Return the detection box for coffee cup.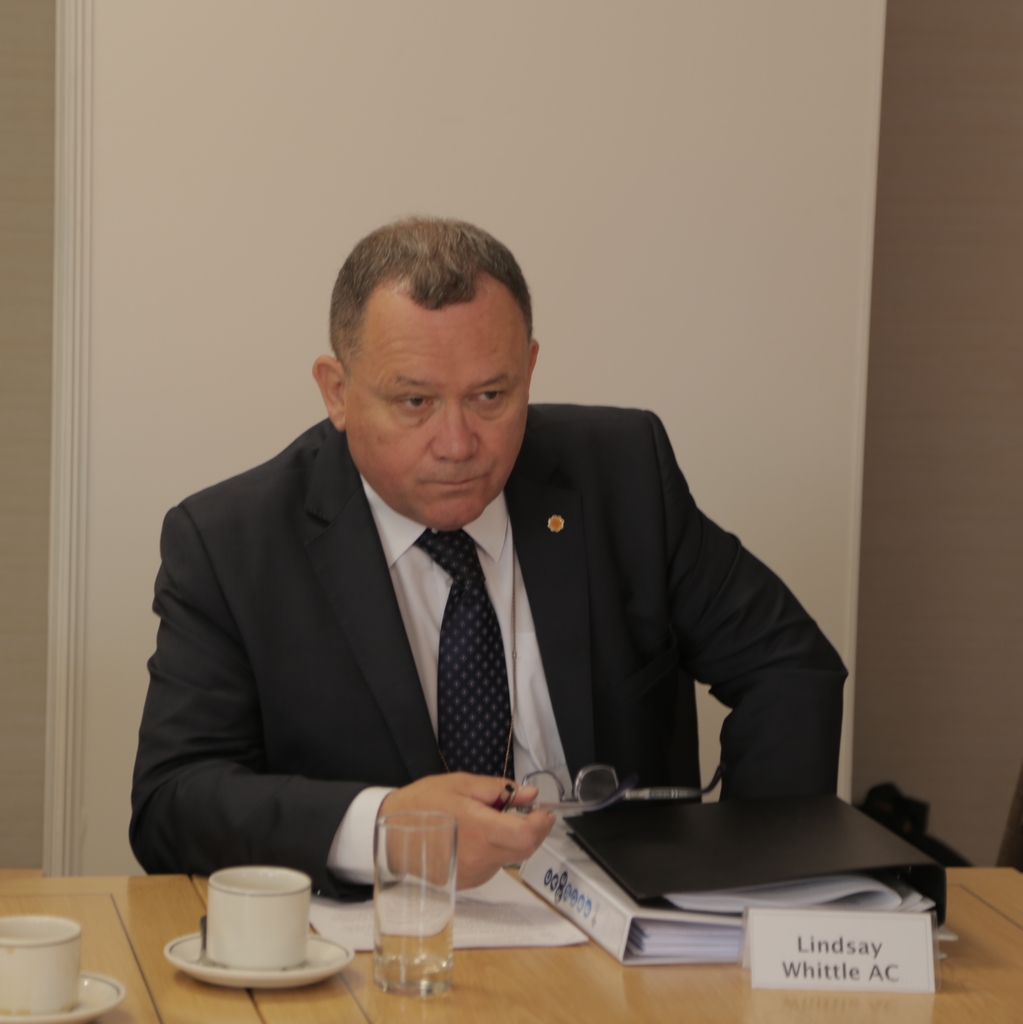
0/912/84/1015.
